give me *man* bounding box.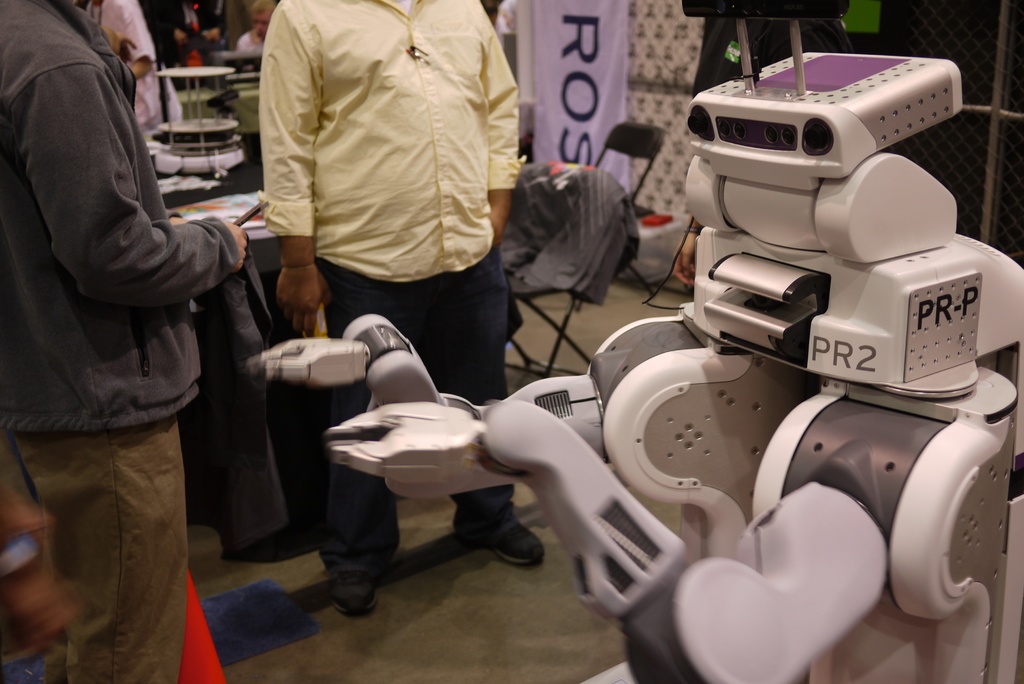
(0, 0, 246, 683).
